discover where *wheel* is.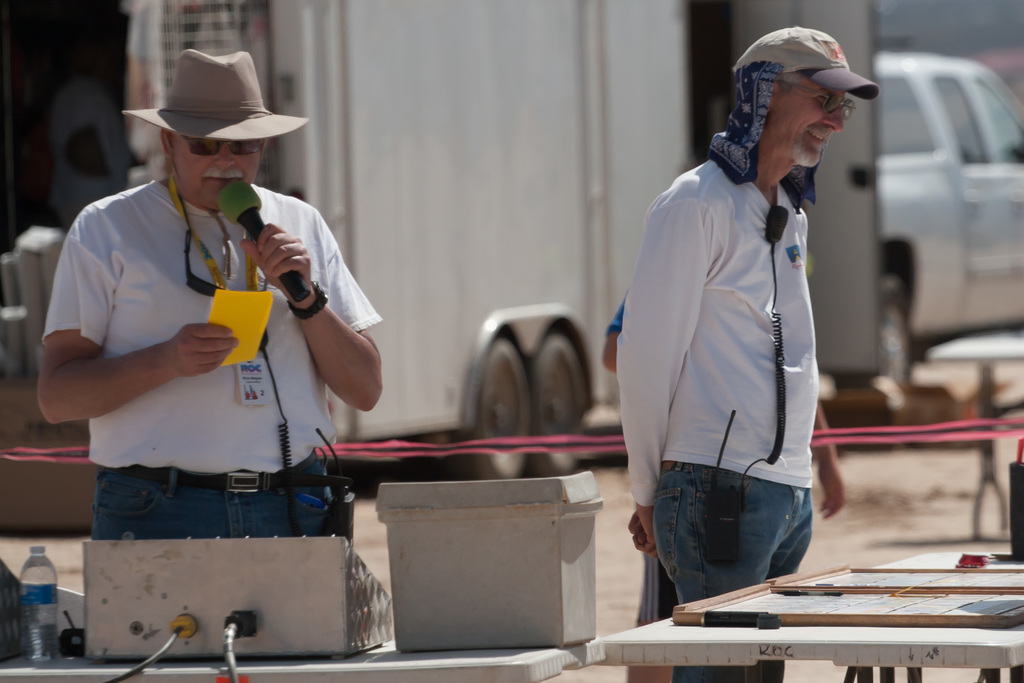
Discovered at [x1=525, y1=330, x2=593, y2=479].
